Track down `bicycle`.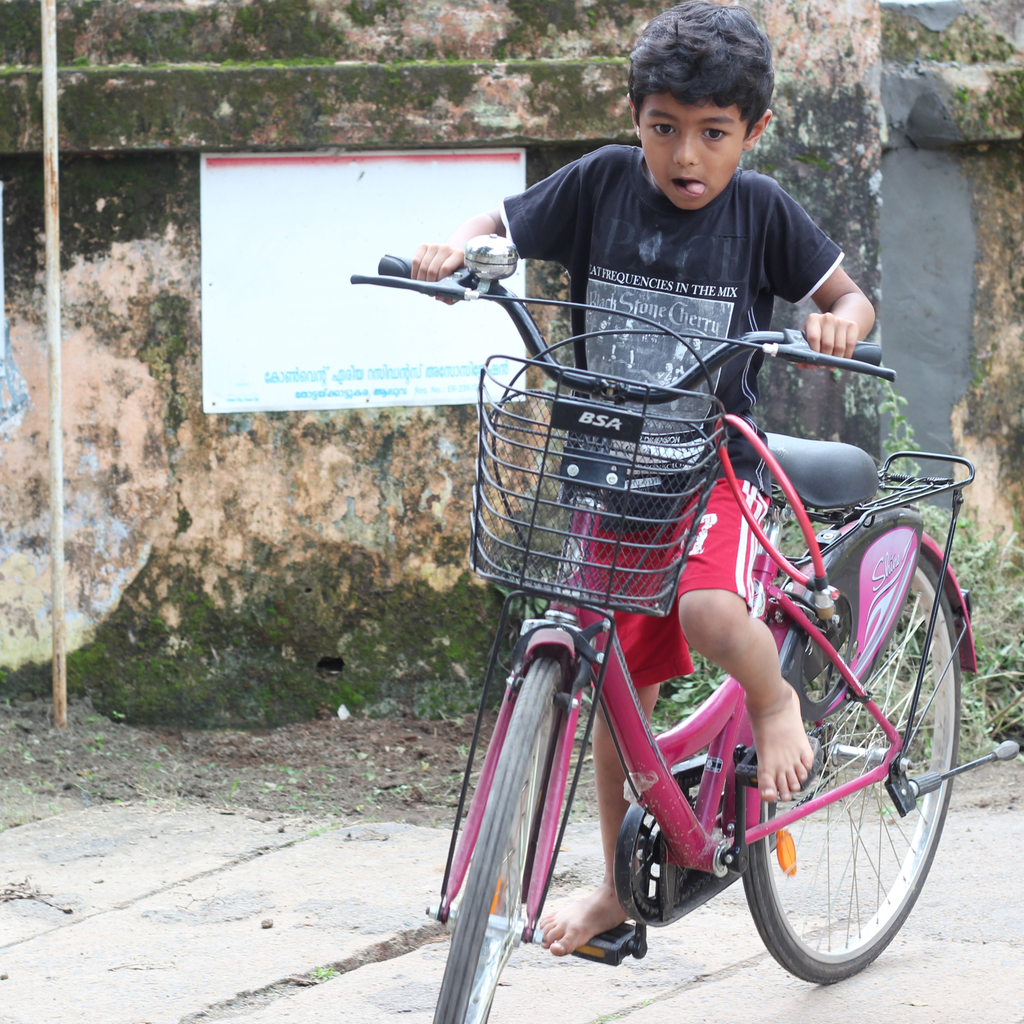
Tracked to 370, 276, 992, 1013.
